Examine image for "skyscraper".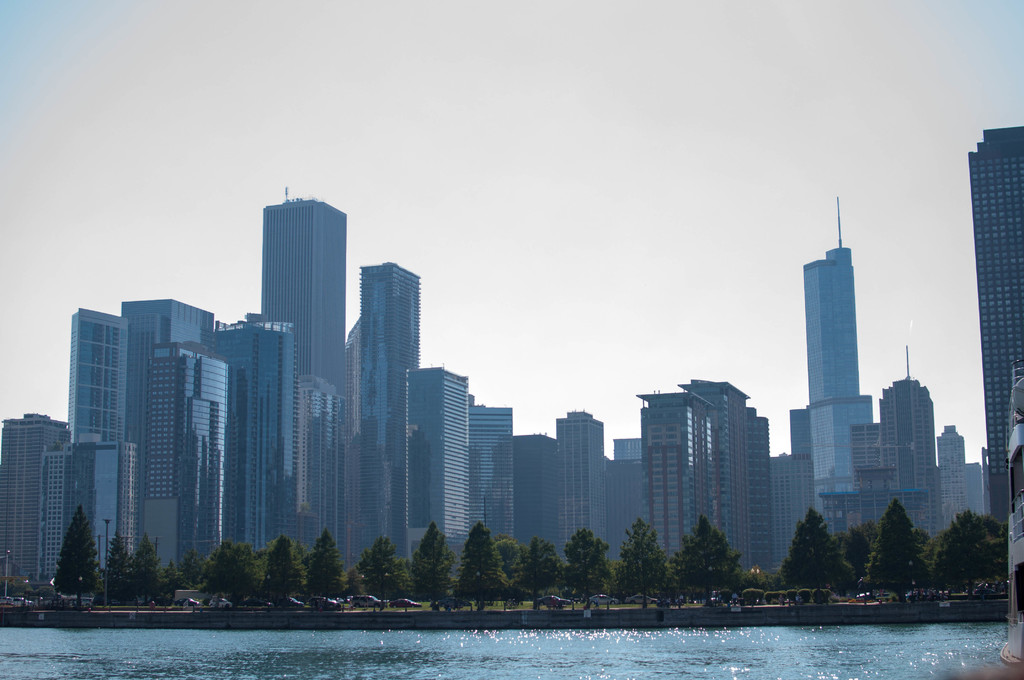
Examination result: box=[742, 409, 760, 570].
